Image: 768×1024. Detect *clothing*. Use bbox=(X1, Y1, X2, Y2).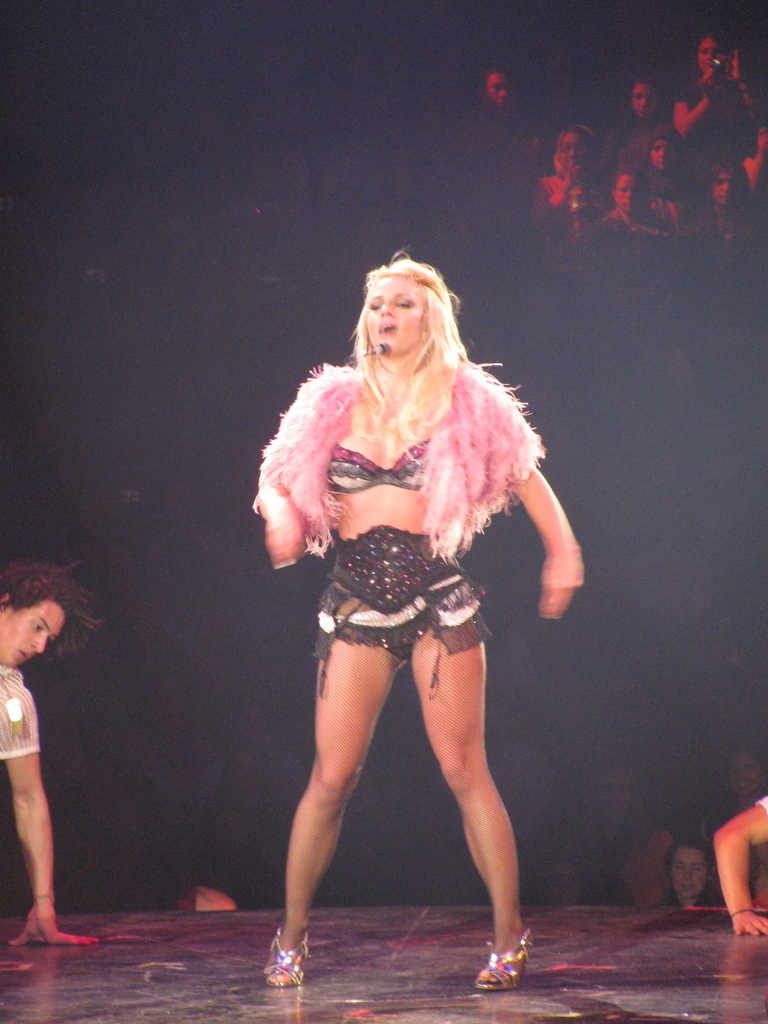
bbox=(752, 788, 767, 825).
